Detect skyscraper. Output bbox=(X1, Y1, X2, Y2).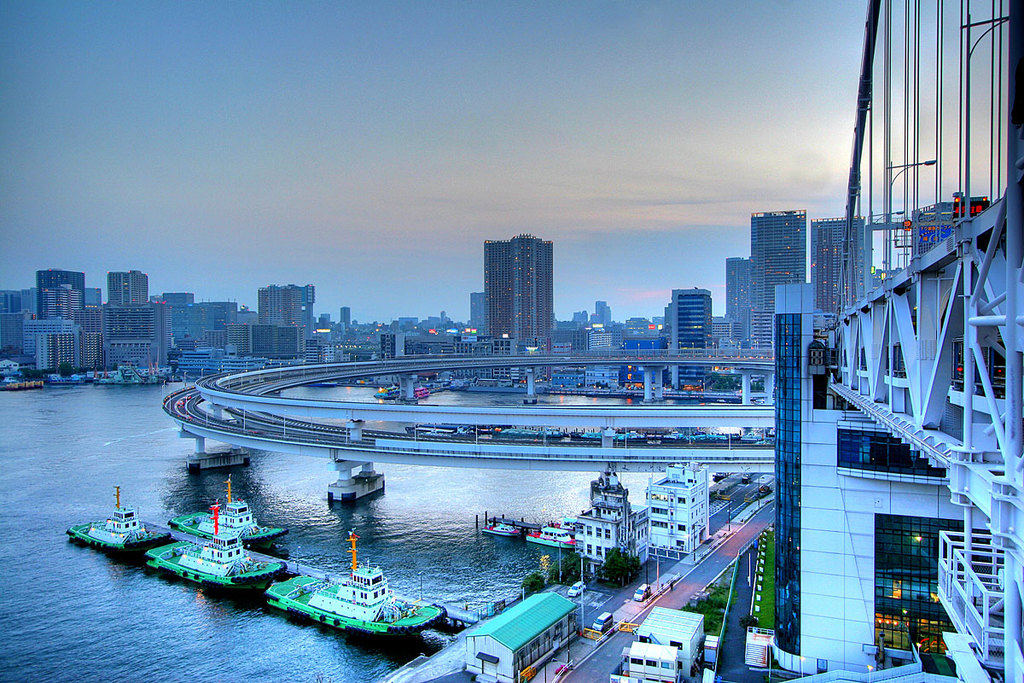
bbox=(812, 213, 880, 324).
